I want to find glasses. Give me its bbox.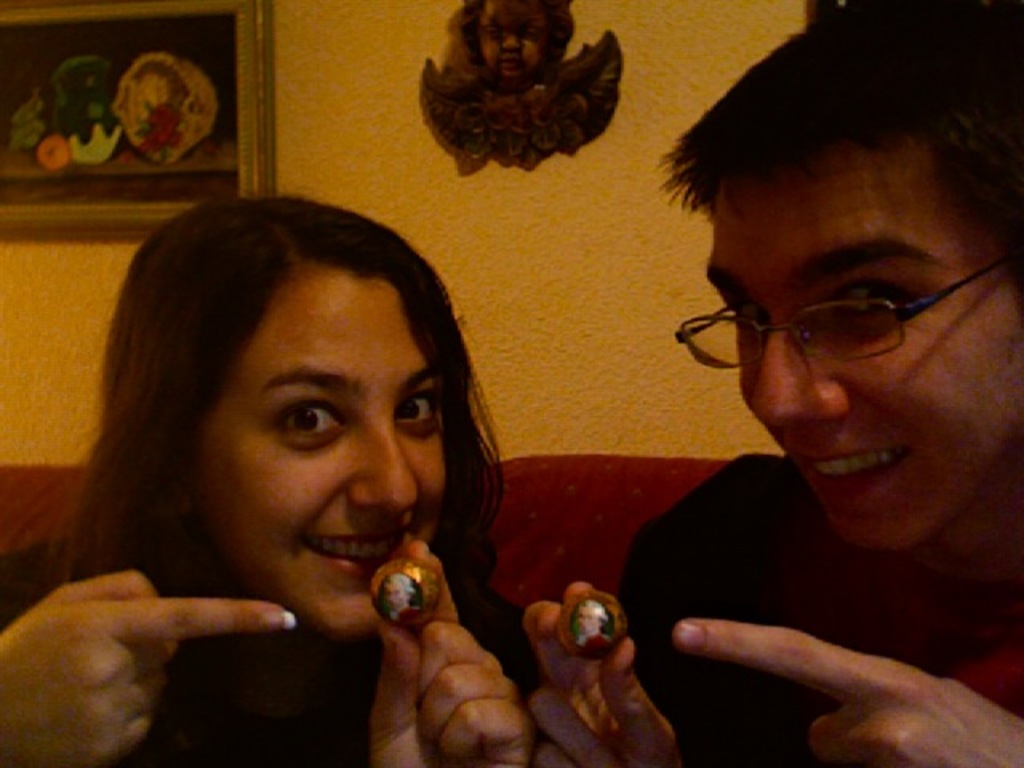
x1=666, y1=254, x2=997, y2=378.
